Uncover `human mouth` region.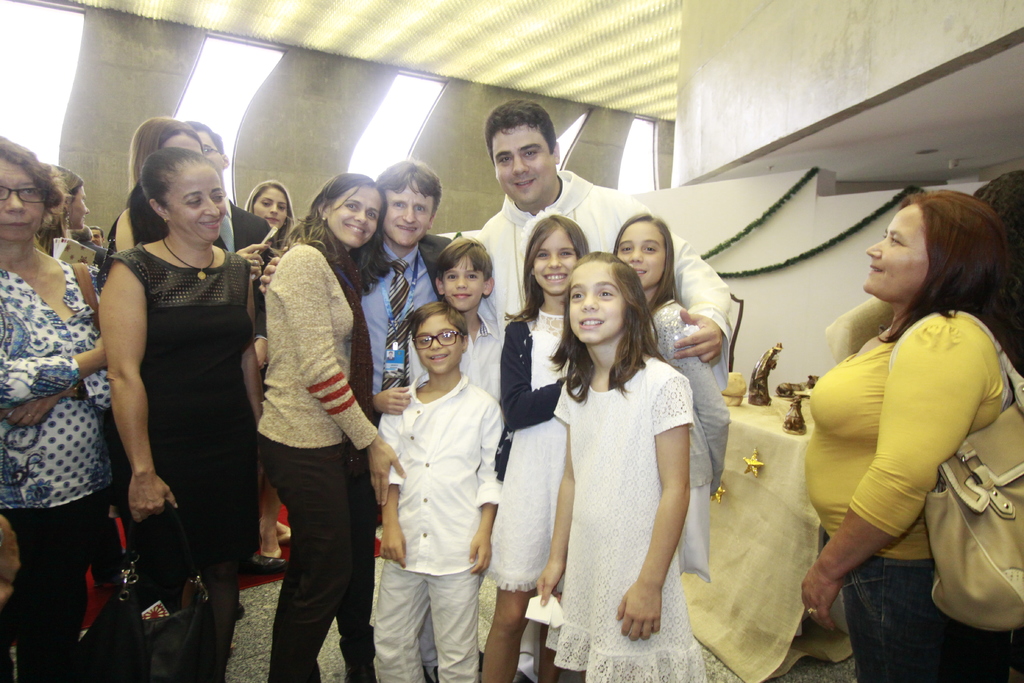
Uncovered: 81 214 86 222.
